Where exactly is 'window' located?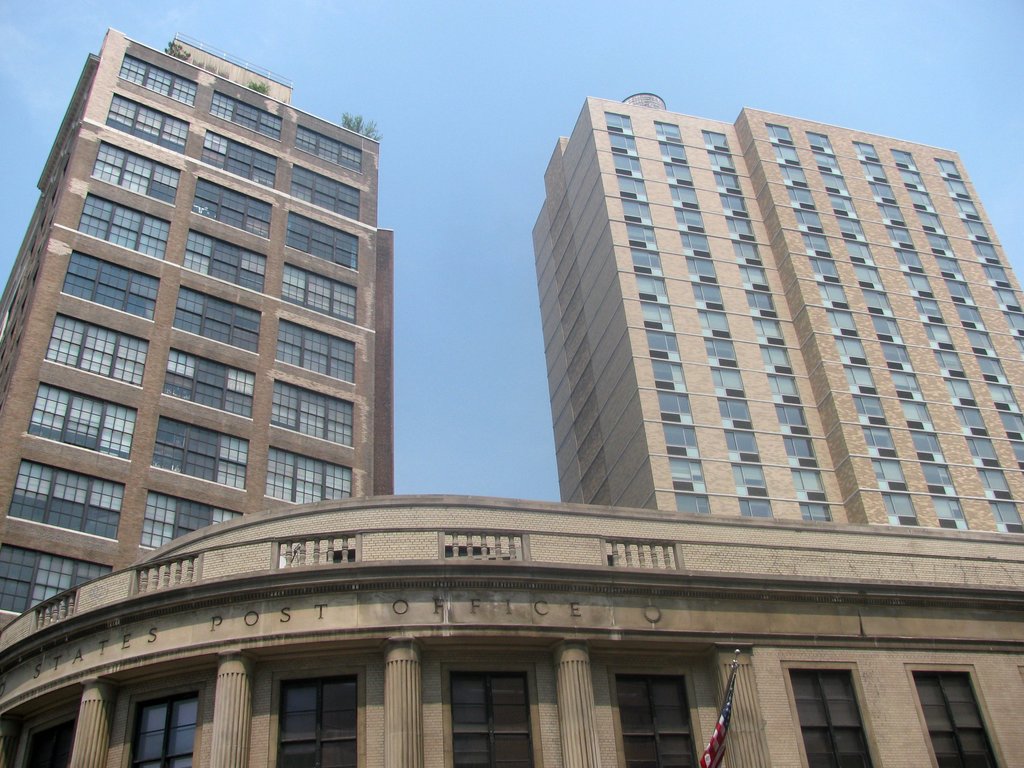
Its bounding box is 959:431:995:463.
